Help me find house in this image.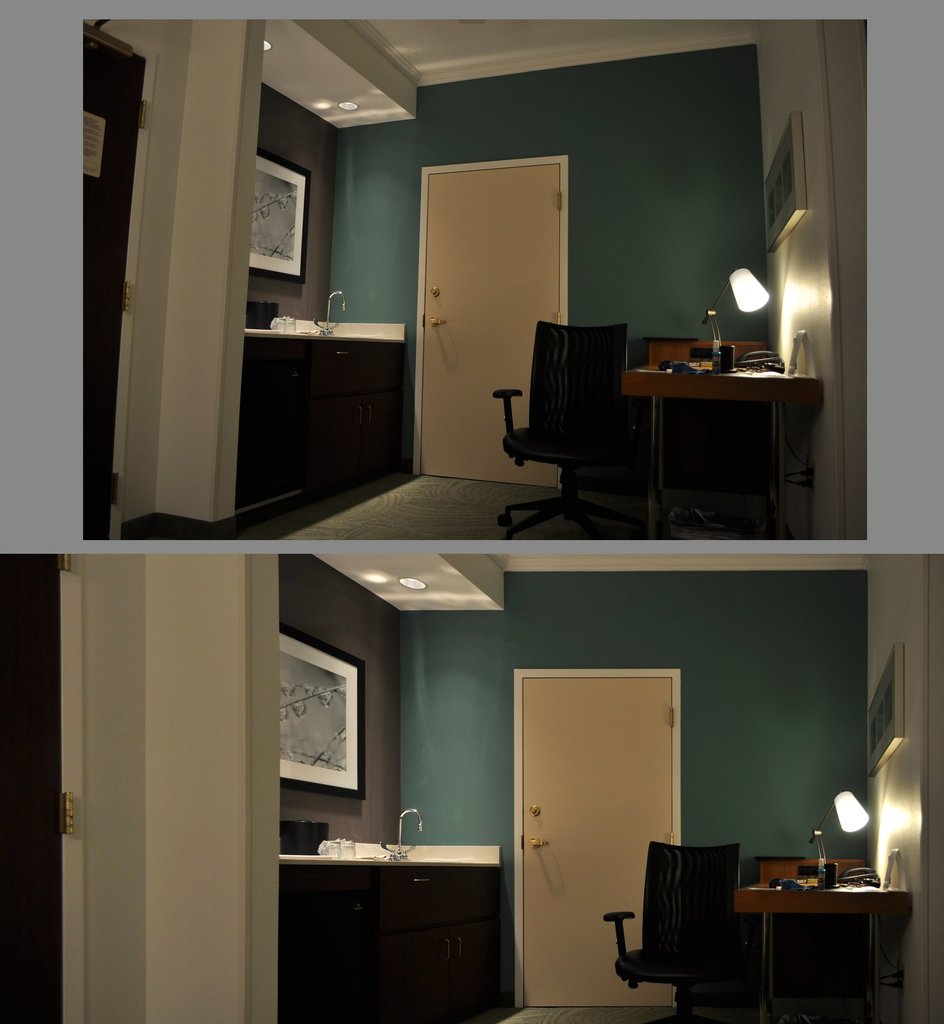
Found it: locate(81, 15, 867, 543).
